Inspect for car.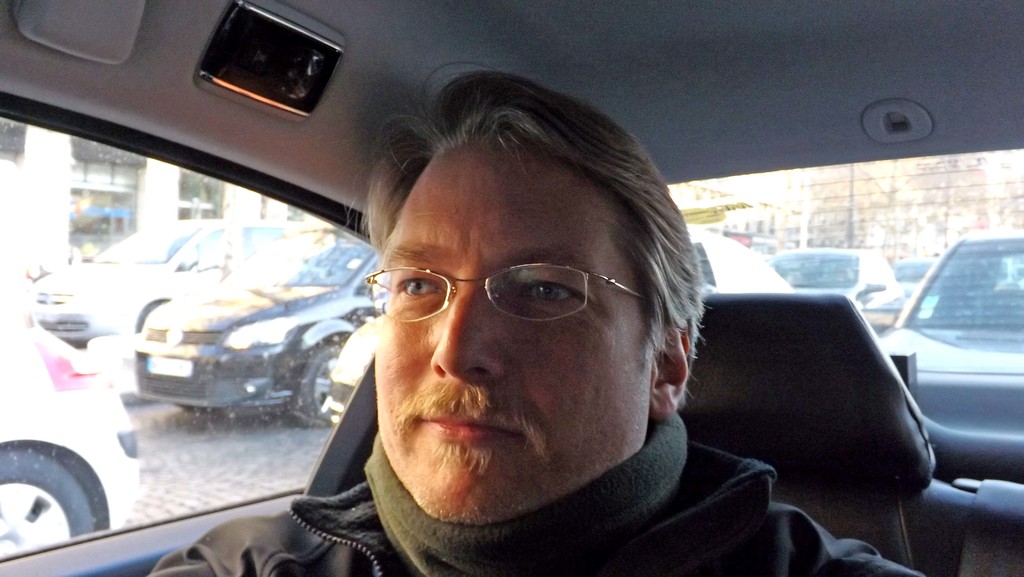
Inspection: {"x1": 877, "y1": 235, "x2": 1023, "y2": 378}.
